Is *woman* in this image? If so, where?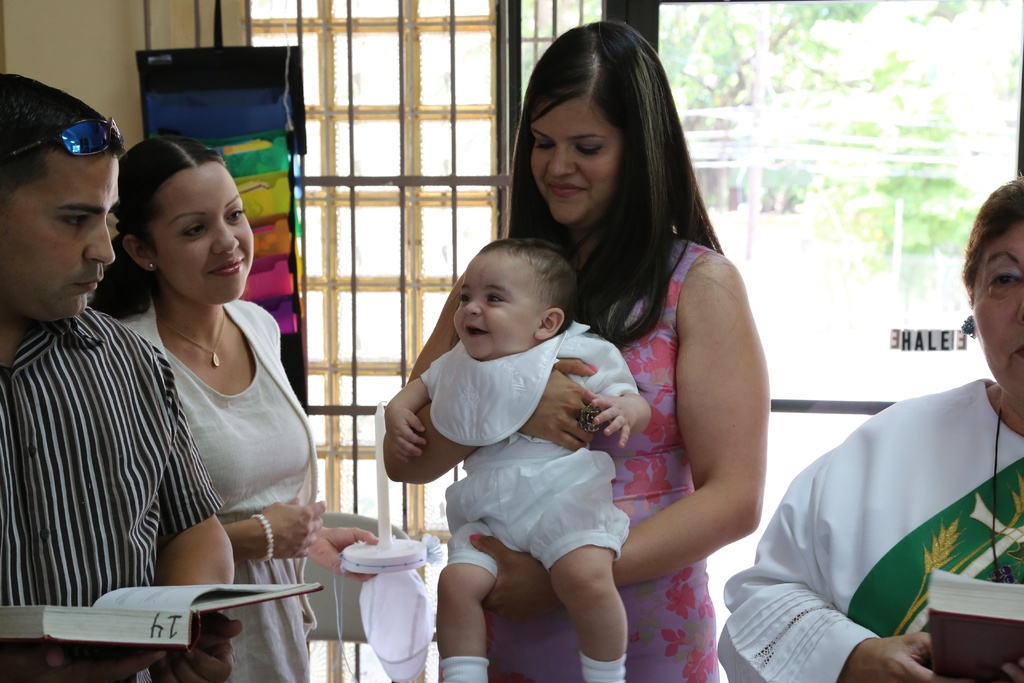
Yes, at <region>383, 18, 774, 682</region>.
